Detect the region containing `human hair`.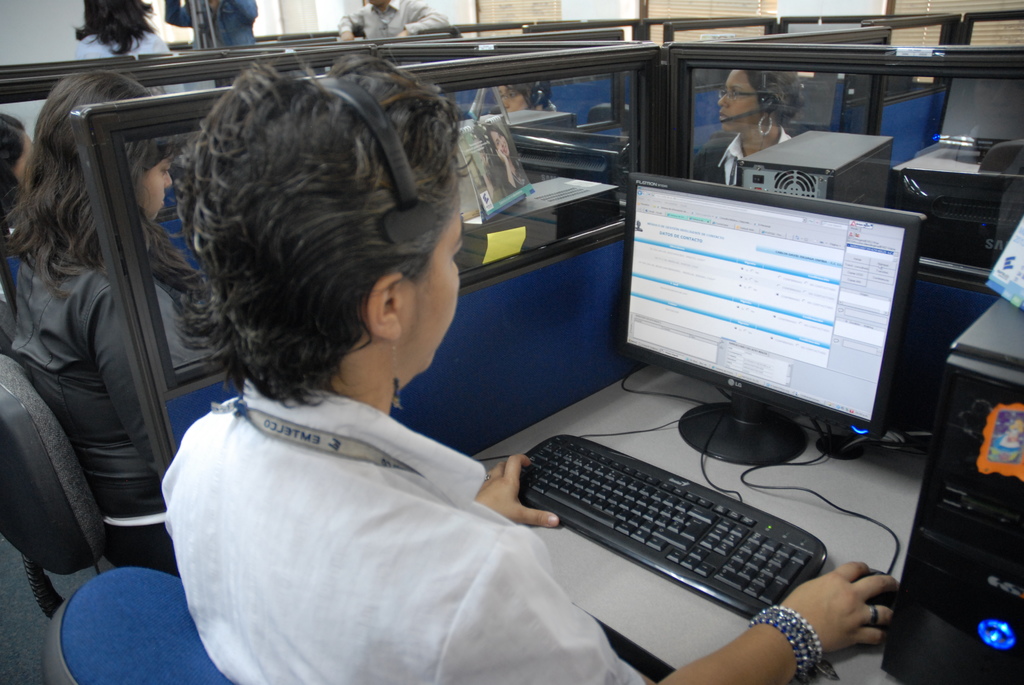
<region>740, 66, 807, 123</region>.
